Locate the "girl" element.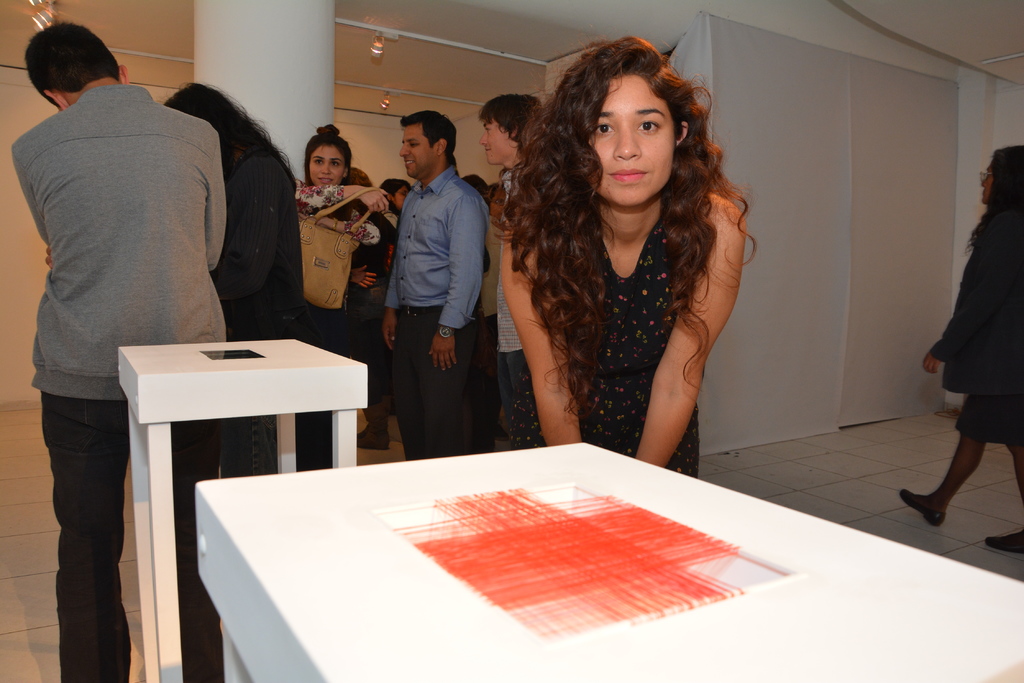
Element bbox: bbox(895, 140, 1023, 559).
